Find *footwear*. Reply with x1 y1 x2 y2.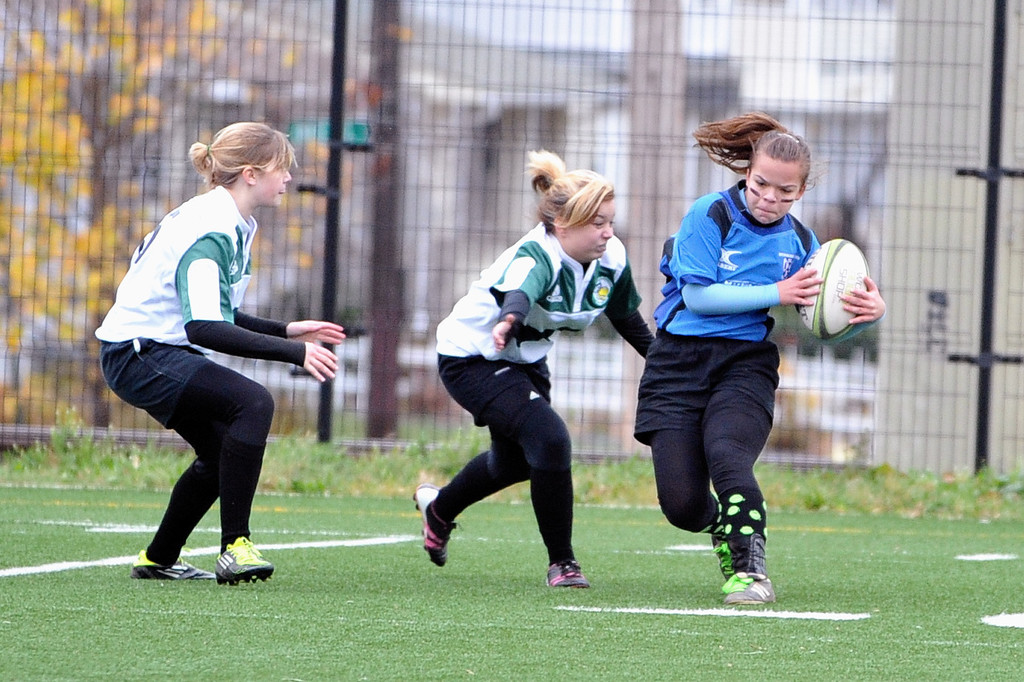
131 546 210 585.
